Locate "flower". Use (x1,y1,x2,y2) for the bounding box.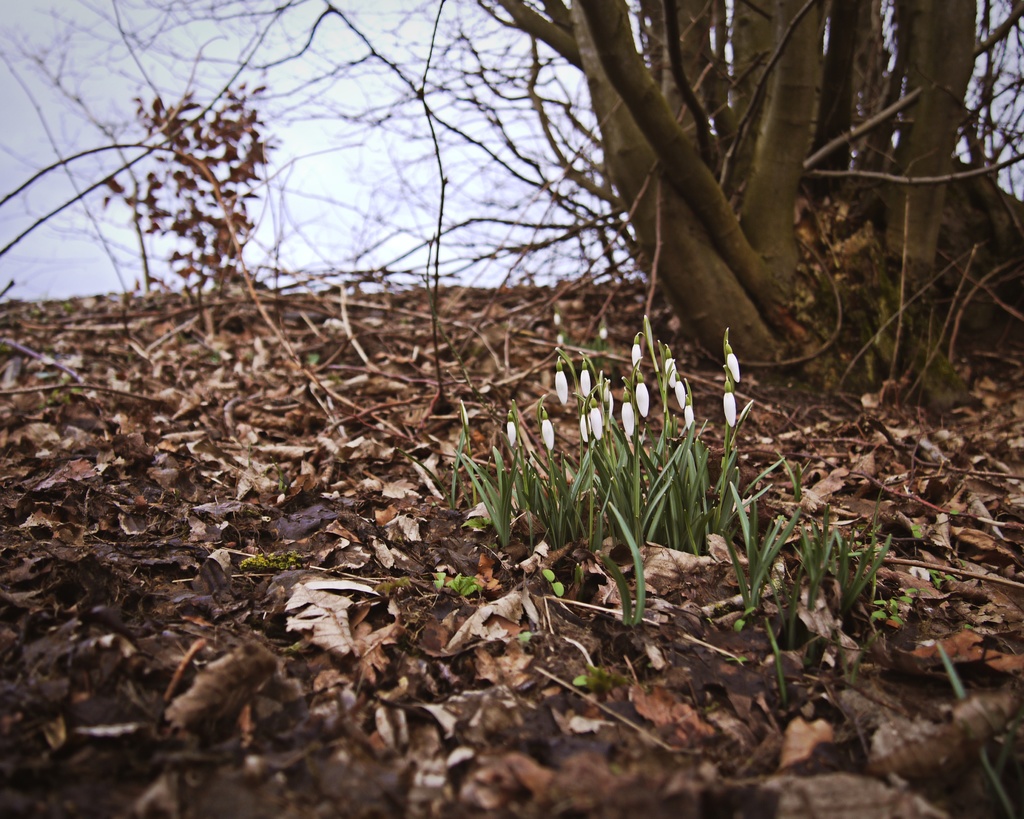
(620,401,636,434).
